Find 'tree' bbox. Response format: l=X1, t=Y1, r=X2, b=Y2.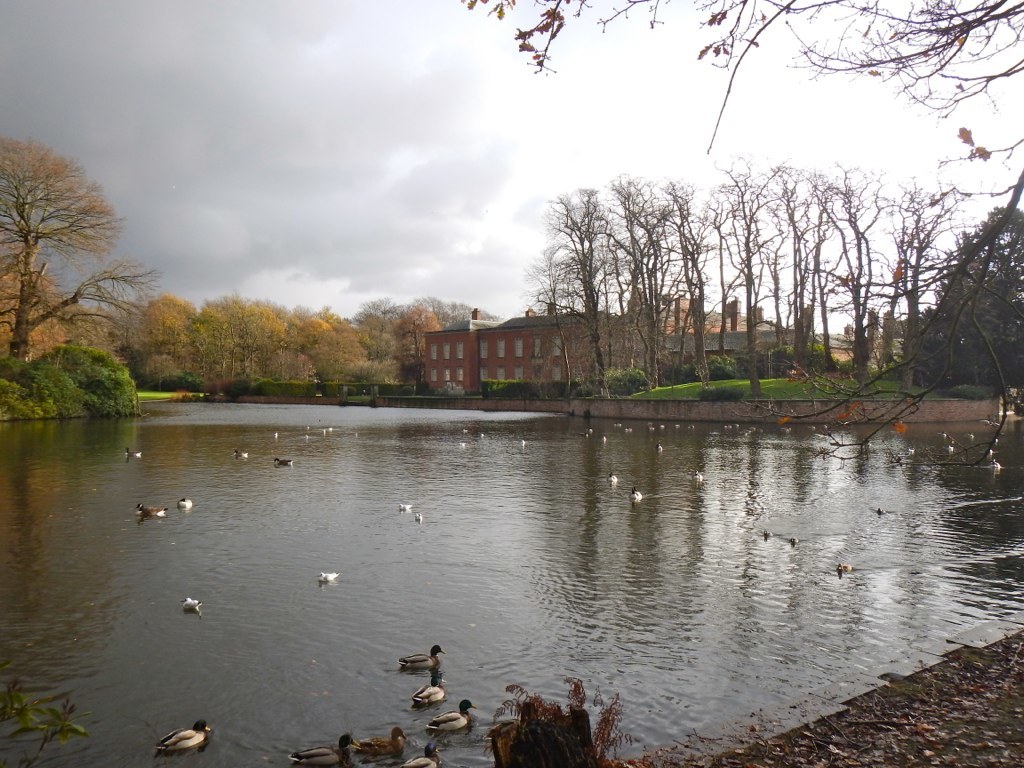
l=819, t=160, r=888, b=365.
